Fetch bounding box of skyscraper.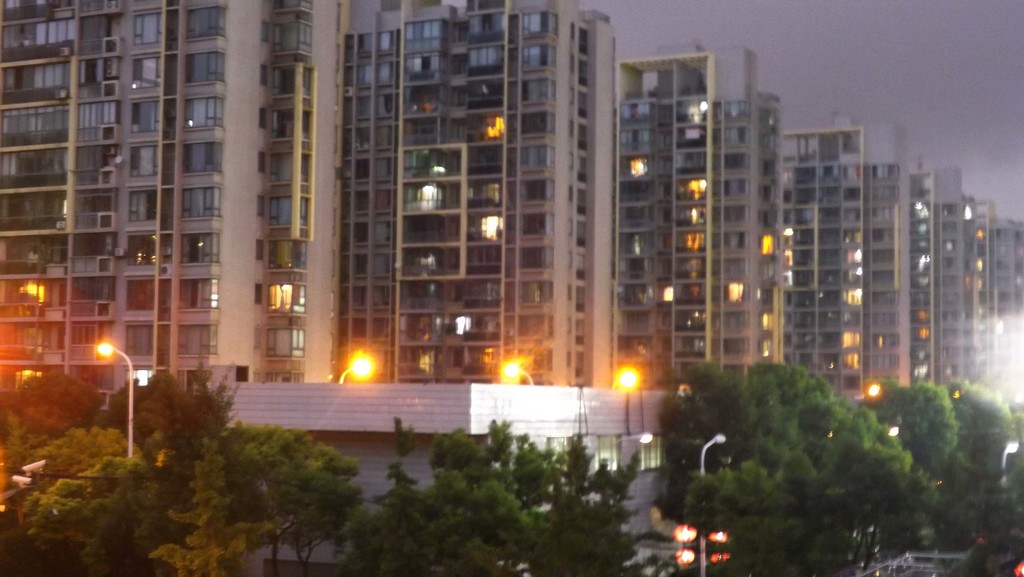
Bbox: bbox(779, 114, 878, 402).
